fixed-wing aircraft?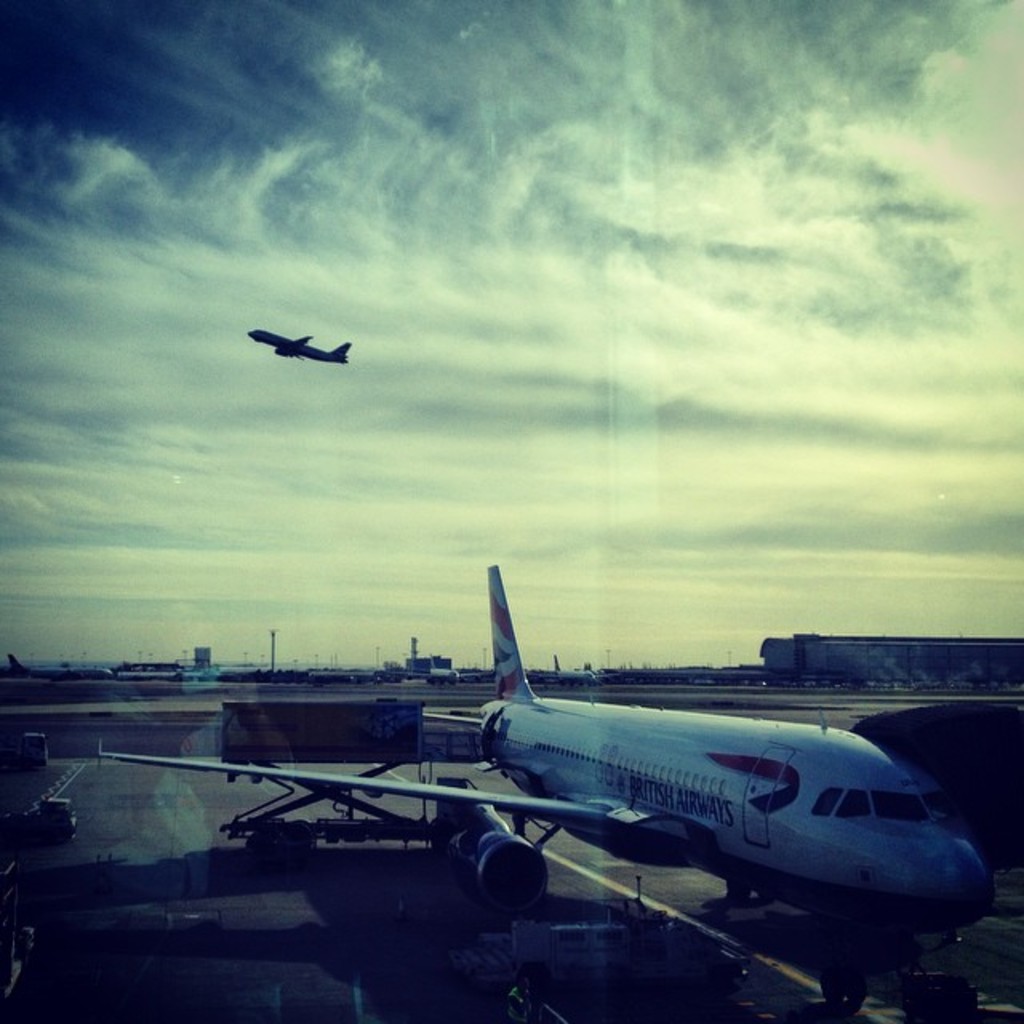
BBox(240, 323, 352, 366)
